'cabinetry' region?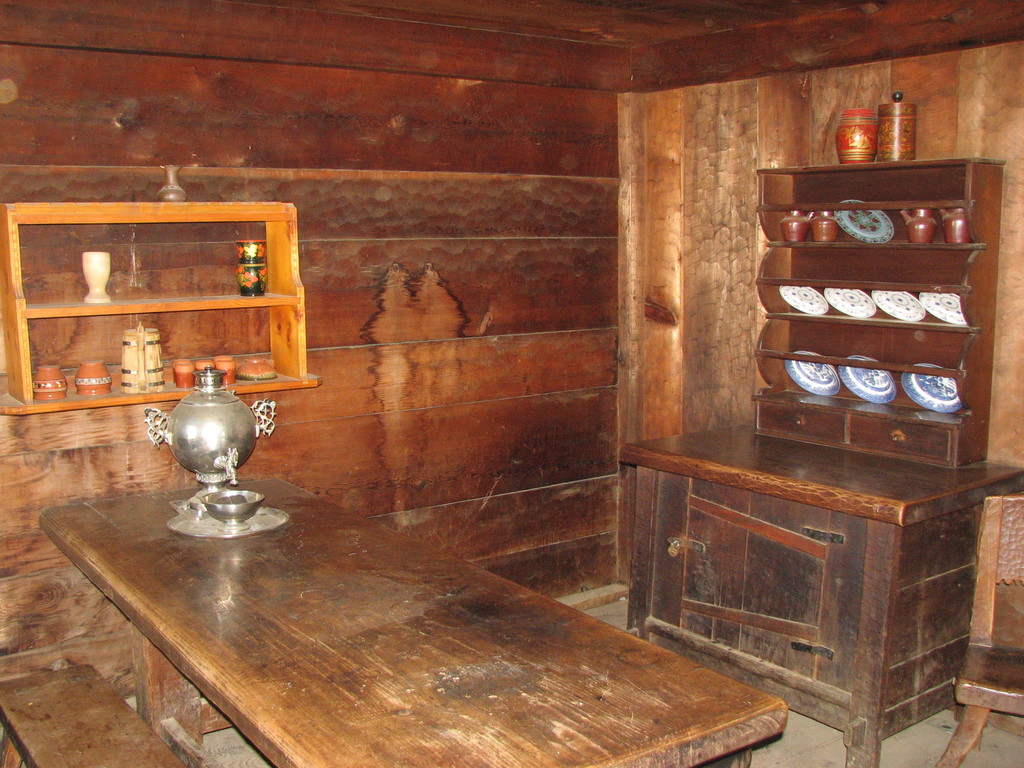
610:415:1023:767
